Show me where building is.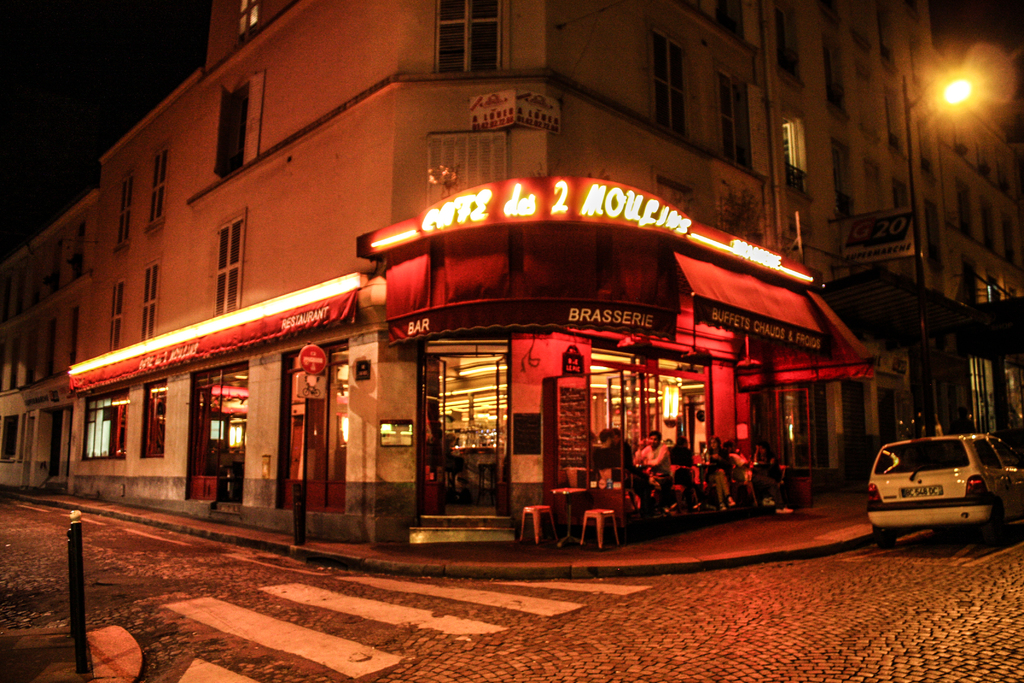
building is at {"x1": 0, "y1": 0, "x2": 1023, "y2": 557}.
